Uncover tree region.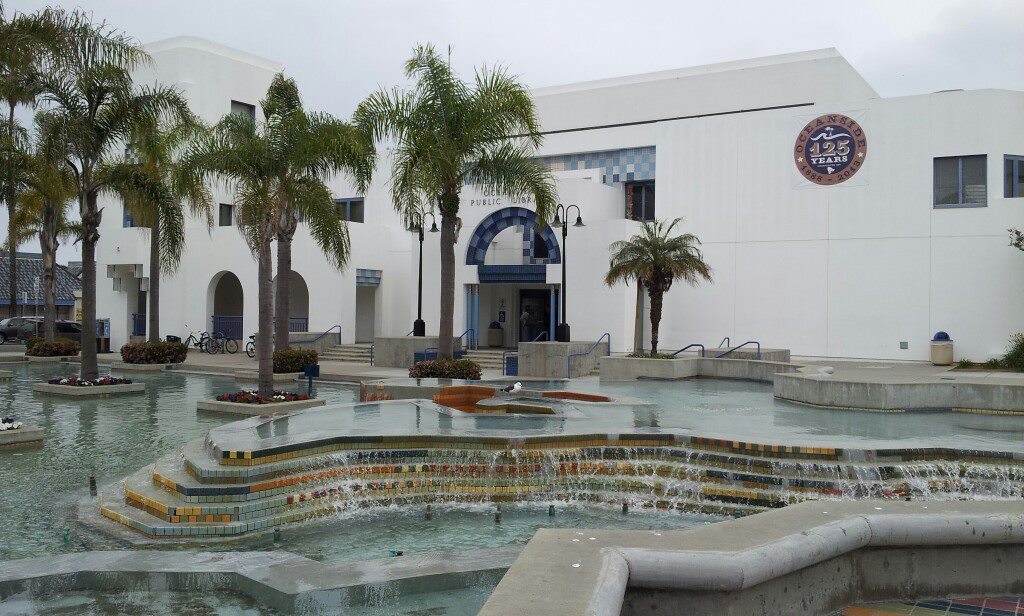
Uncovered: [x1=350, y1=26, x2=557, y2=371].
